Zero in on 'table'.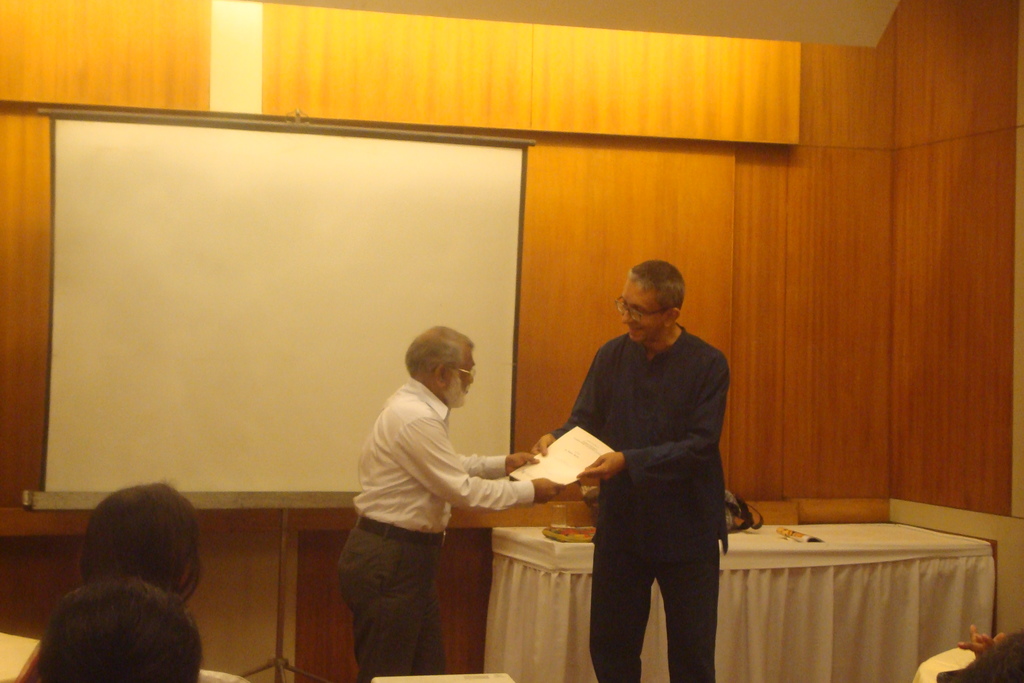
Zeroed in: {"x1": 490, "y1": 523, "x2": 993, "y2": 682}.
